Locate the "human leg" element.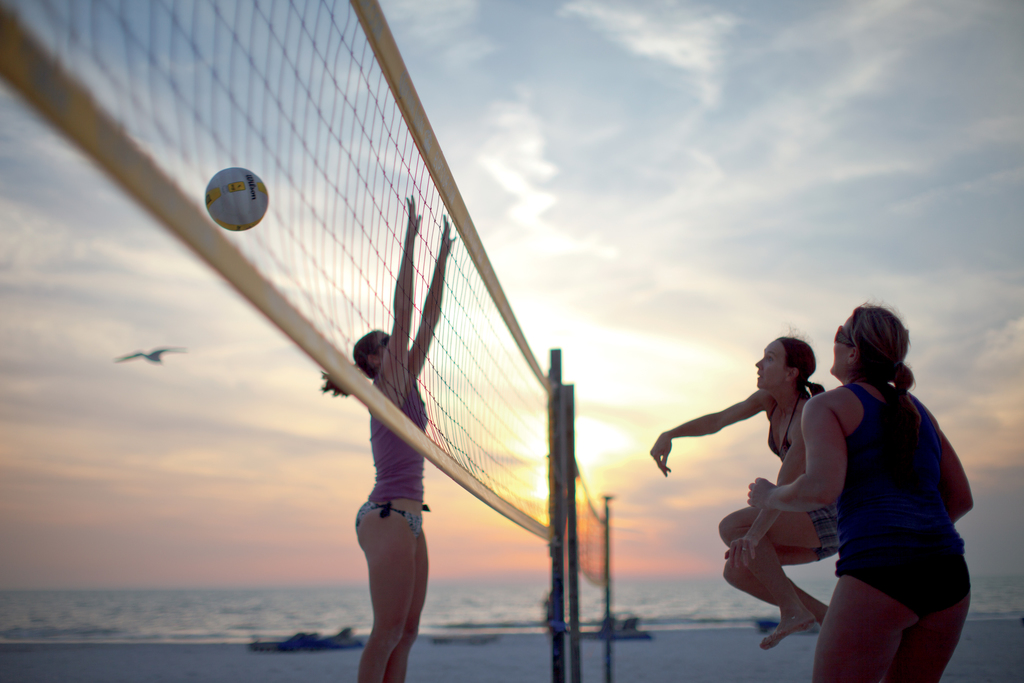
Element bbox: box(723, 516, 840, 621).
